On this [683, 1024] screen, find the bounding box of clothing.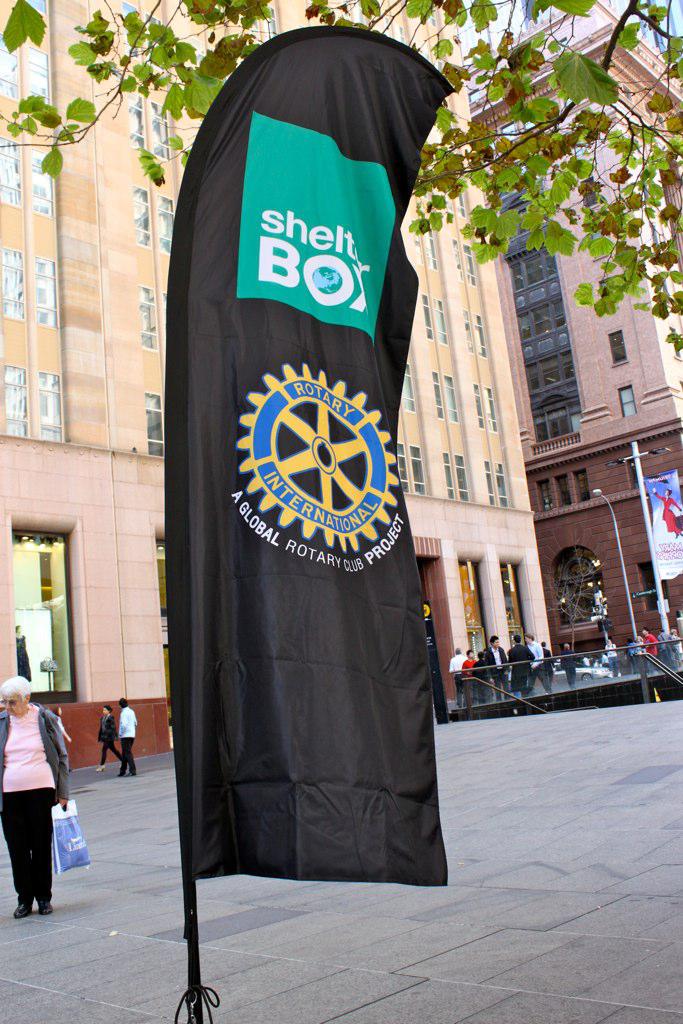
Bounding box: 0:705:89:895.
